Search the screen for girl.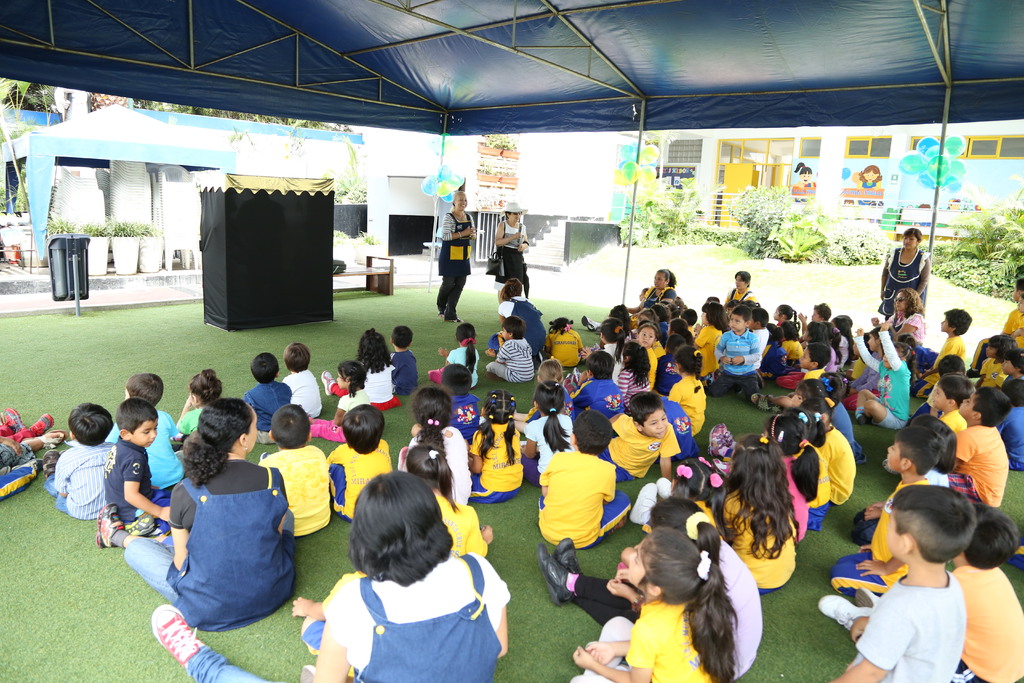
Found at l=468, t=391, r=522, b=501.
